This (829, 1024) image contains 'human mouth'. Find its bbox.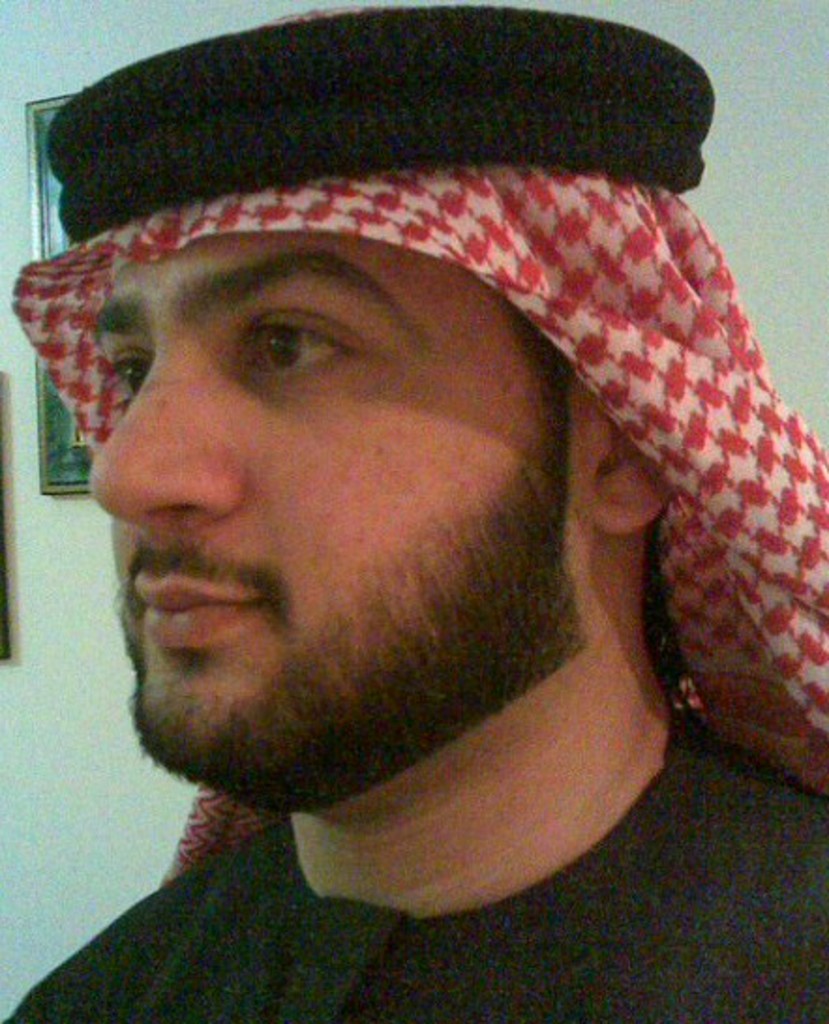
bbox=(133, 566, 268, 651).
